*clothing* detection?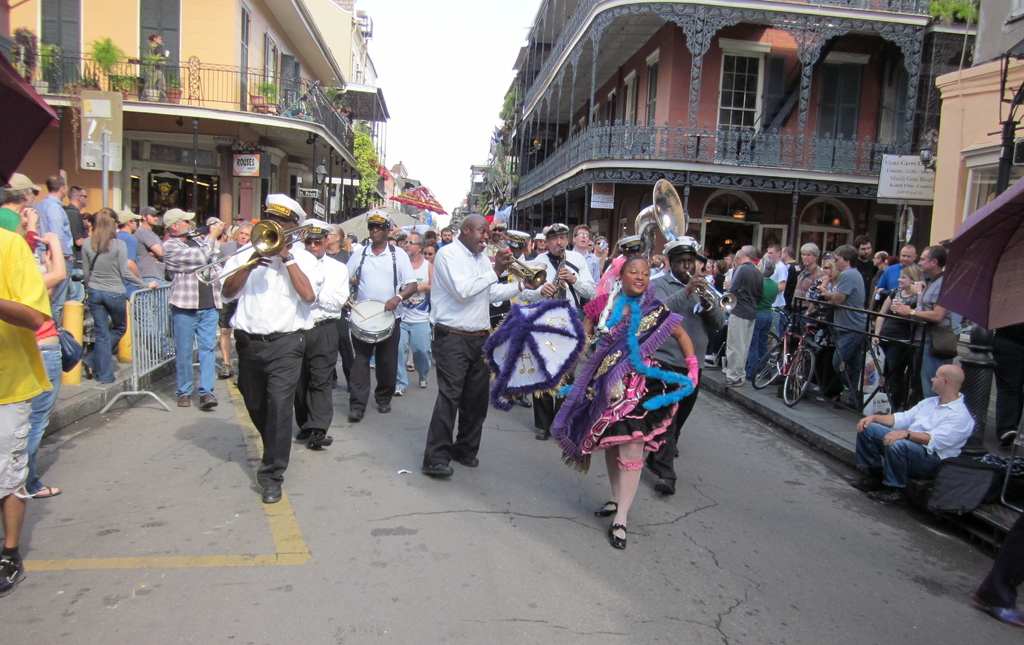
box(728, 258, 769, 380)
